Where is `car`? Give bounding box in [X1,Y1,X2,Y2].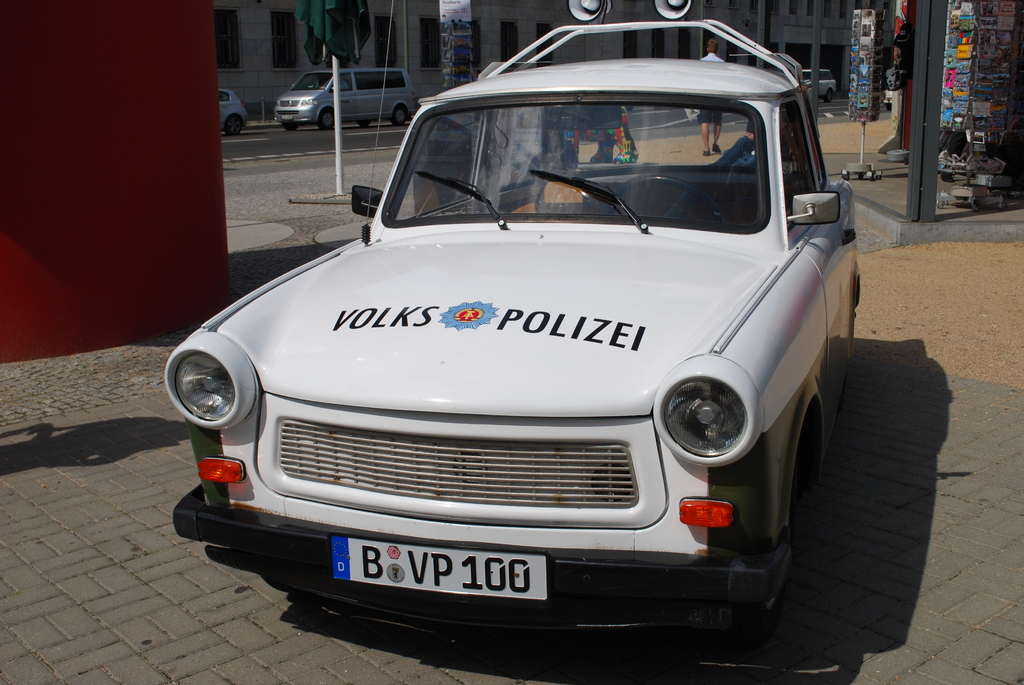
[276,68,417,134].
